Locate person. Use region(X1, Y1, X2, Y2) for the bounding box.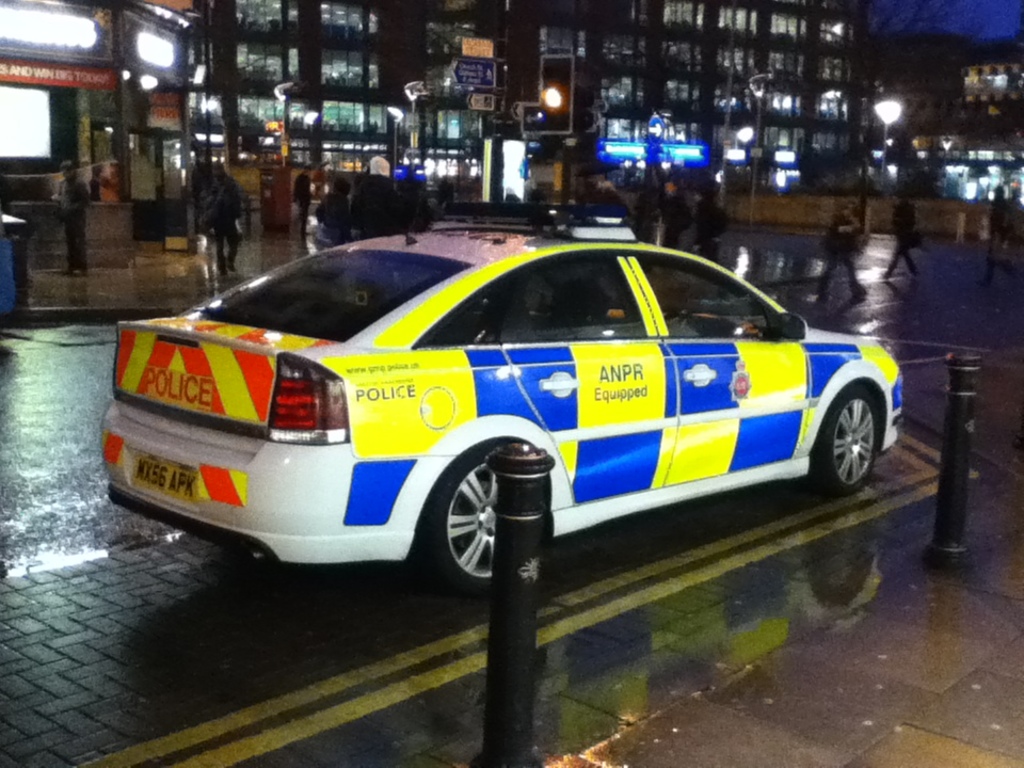
region(1006, 183, 1023, 271).
